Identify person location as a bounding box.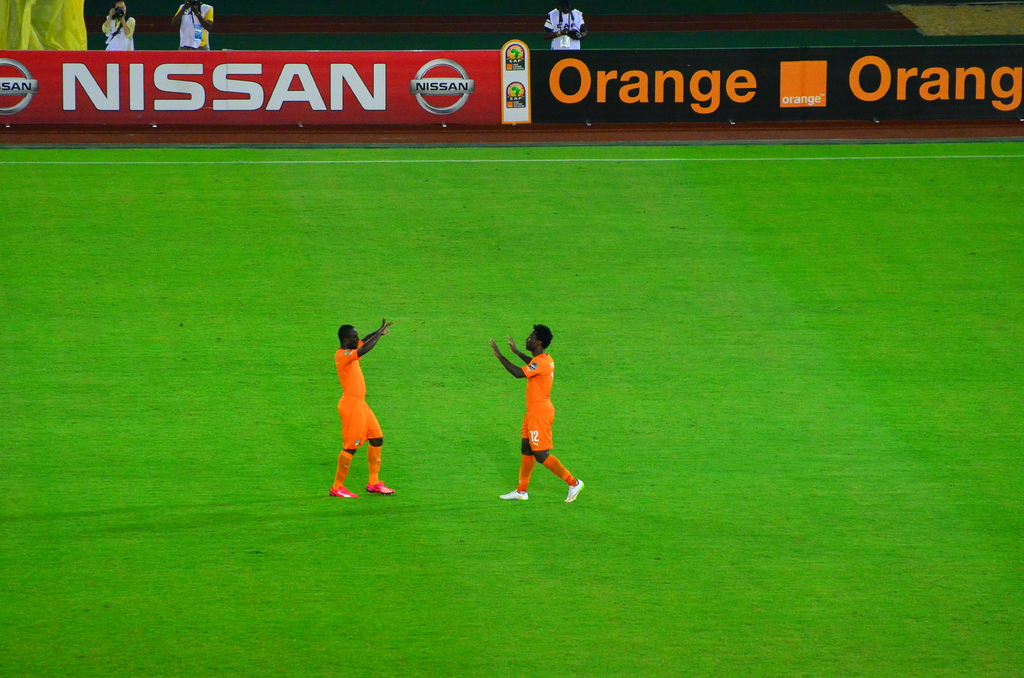
[99, 0, 139, 51].
